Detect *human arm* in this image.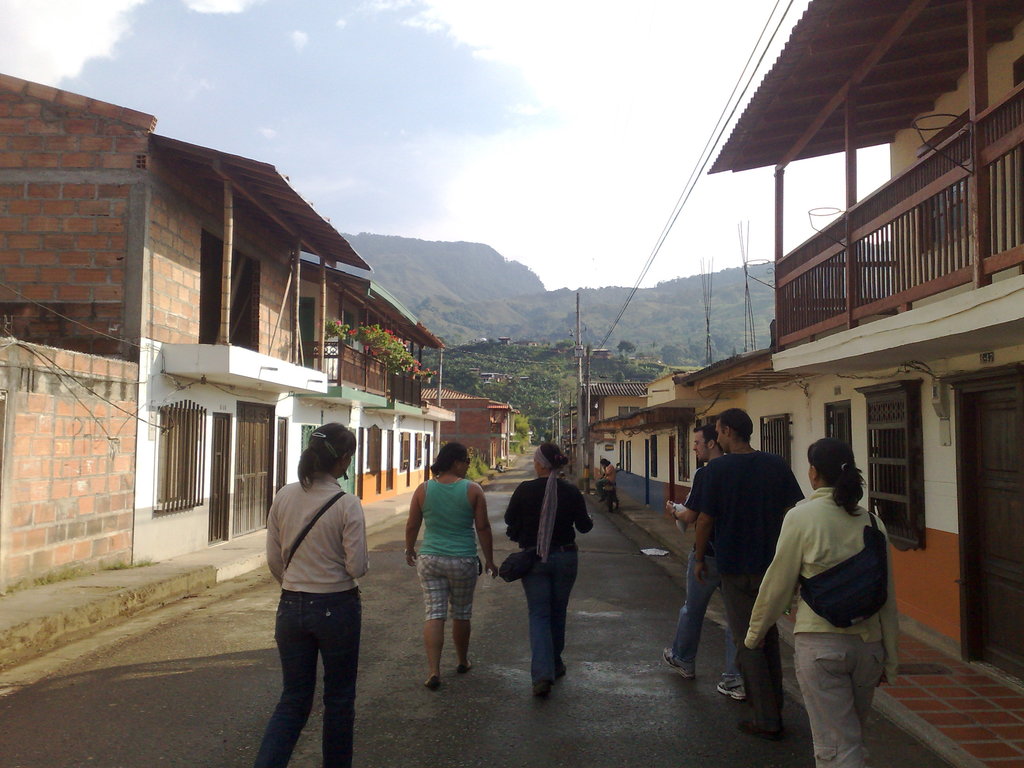
Detection: crop(401, 479, 430, 572).
